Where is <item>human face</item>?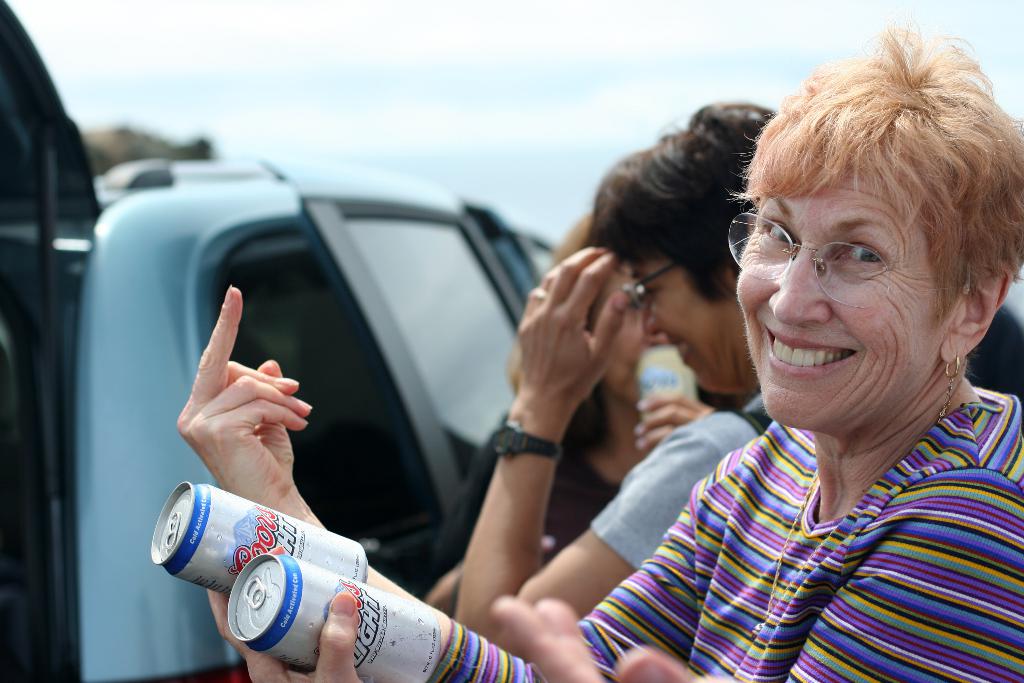
rect(624, 247, 755, 404).
